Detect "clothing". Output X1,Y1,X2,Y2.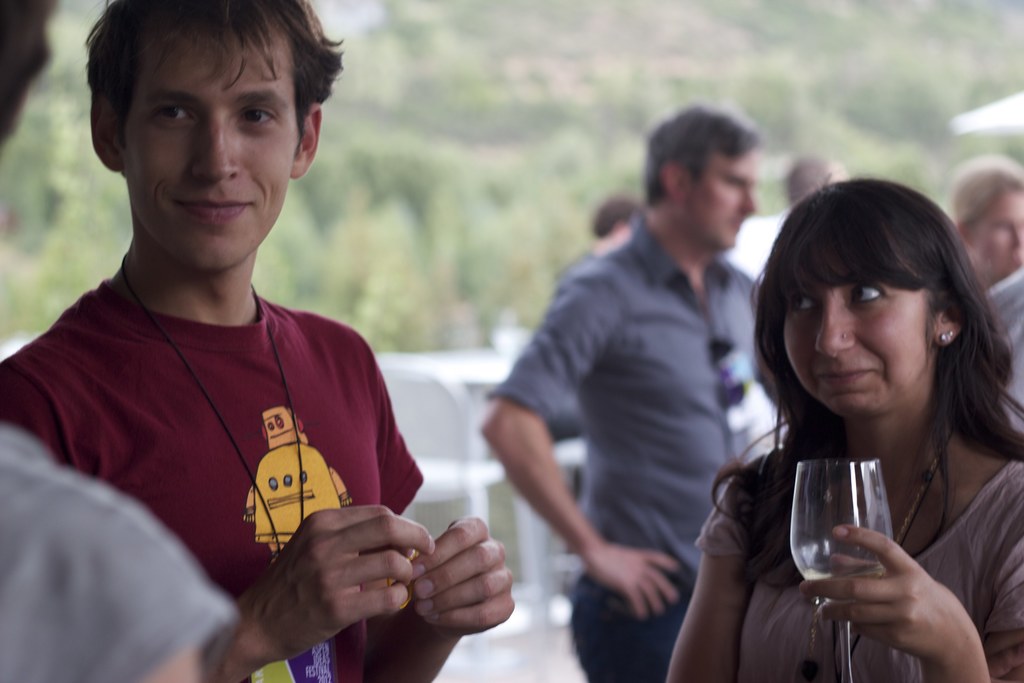
0,415,243,682.
